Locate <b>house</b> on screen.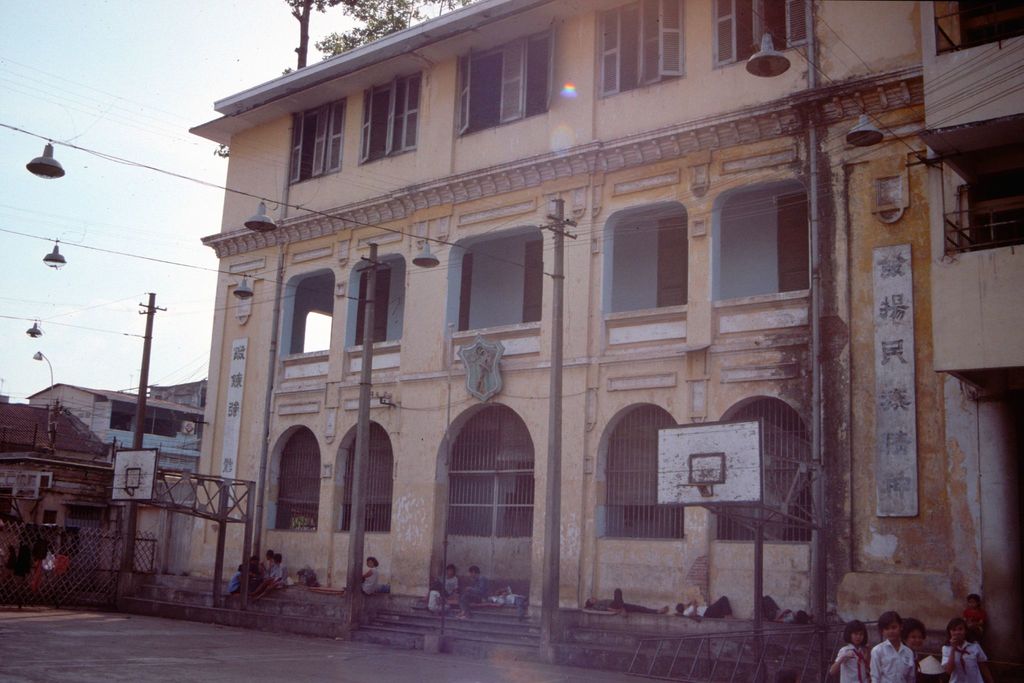
On screen at BBox(0, 401, 115, 615).
